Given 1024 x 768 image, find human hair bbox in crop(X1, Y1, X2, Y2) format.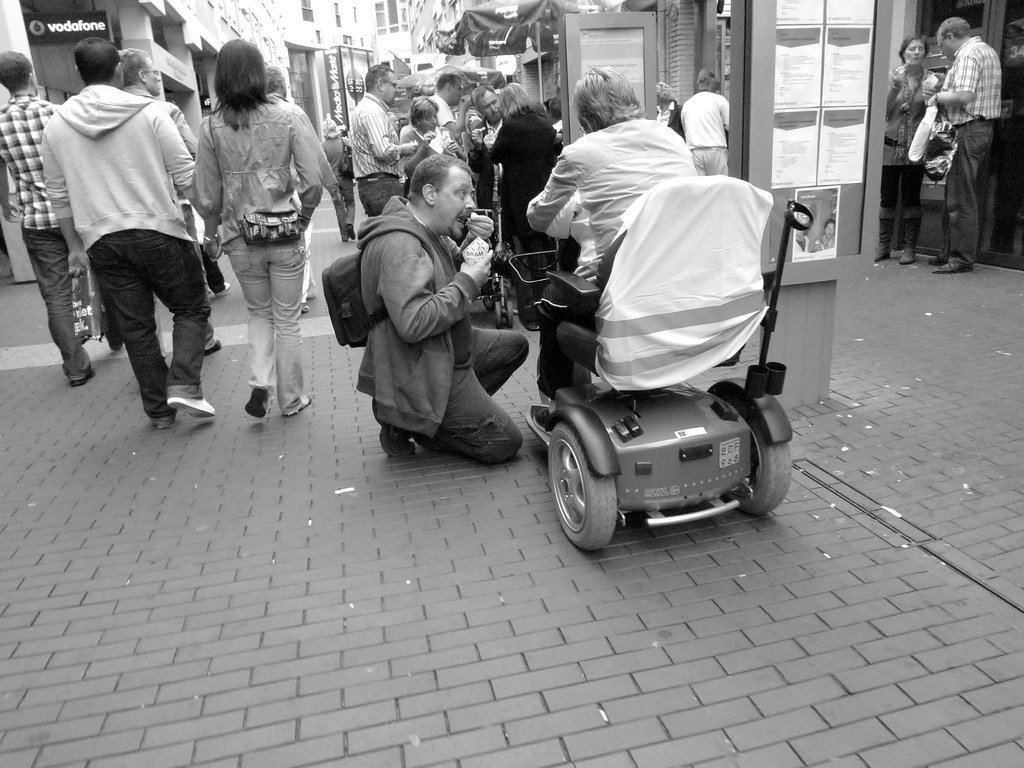
crop(497, 82, 538, 122).
